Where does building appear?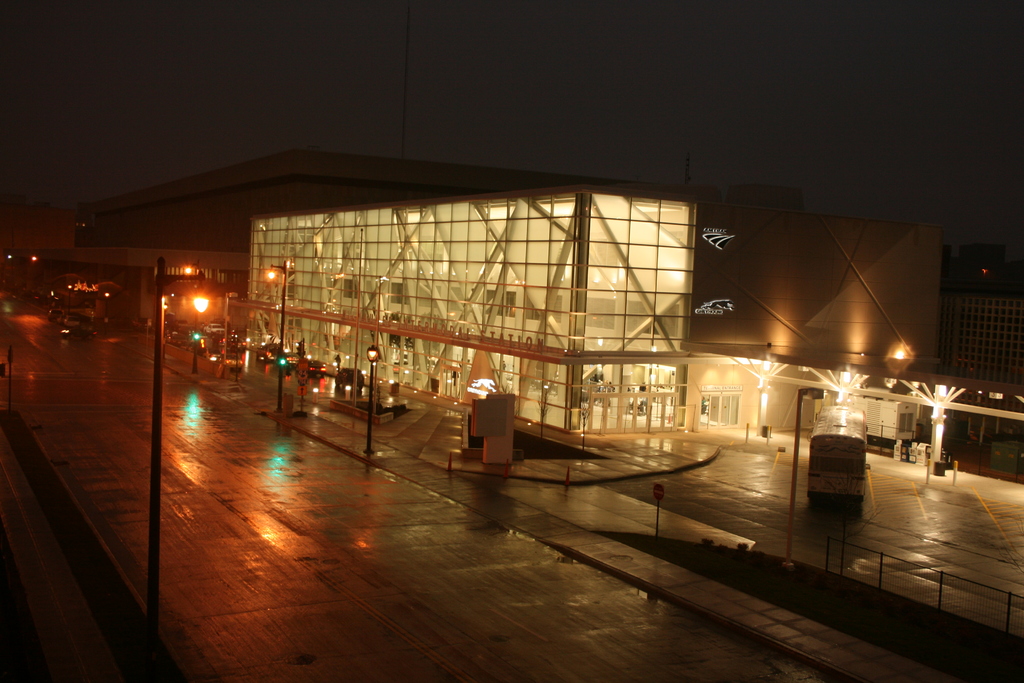
Appears at bbox(73, 147, 699, 435).
